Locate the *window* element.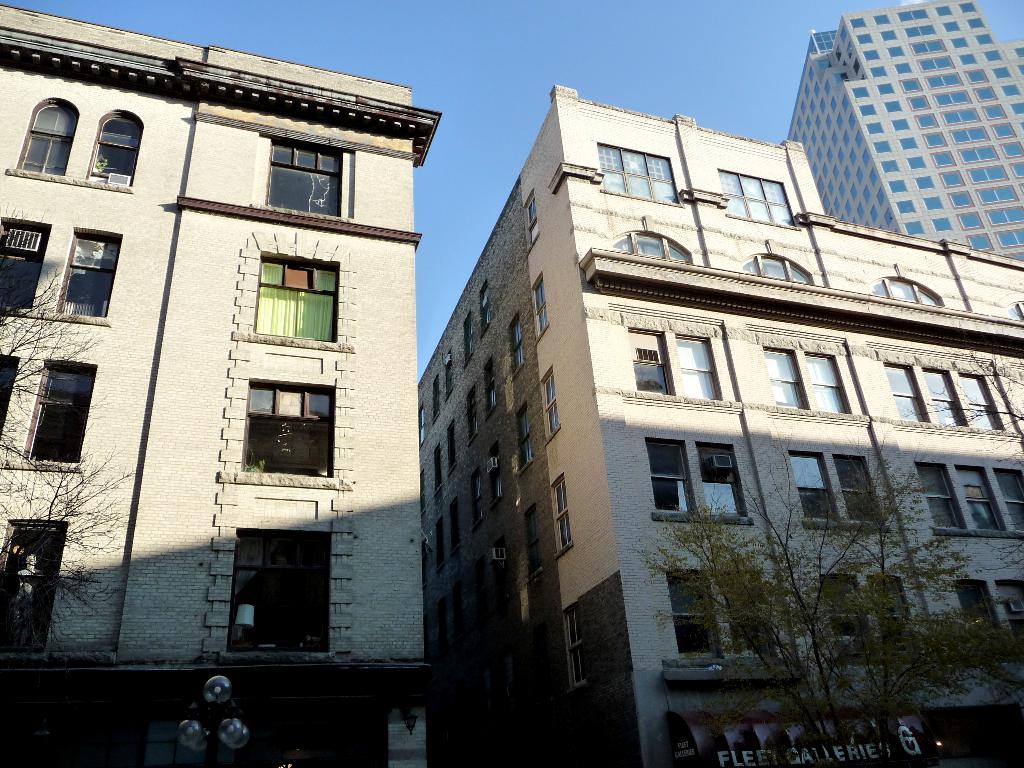
Element bbox: pyautogui.locateOnScreen(541, 362, 562, 447).
